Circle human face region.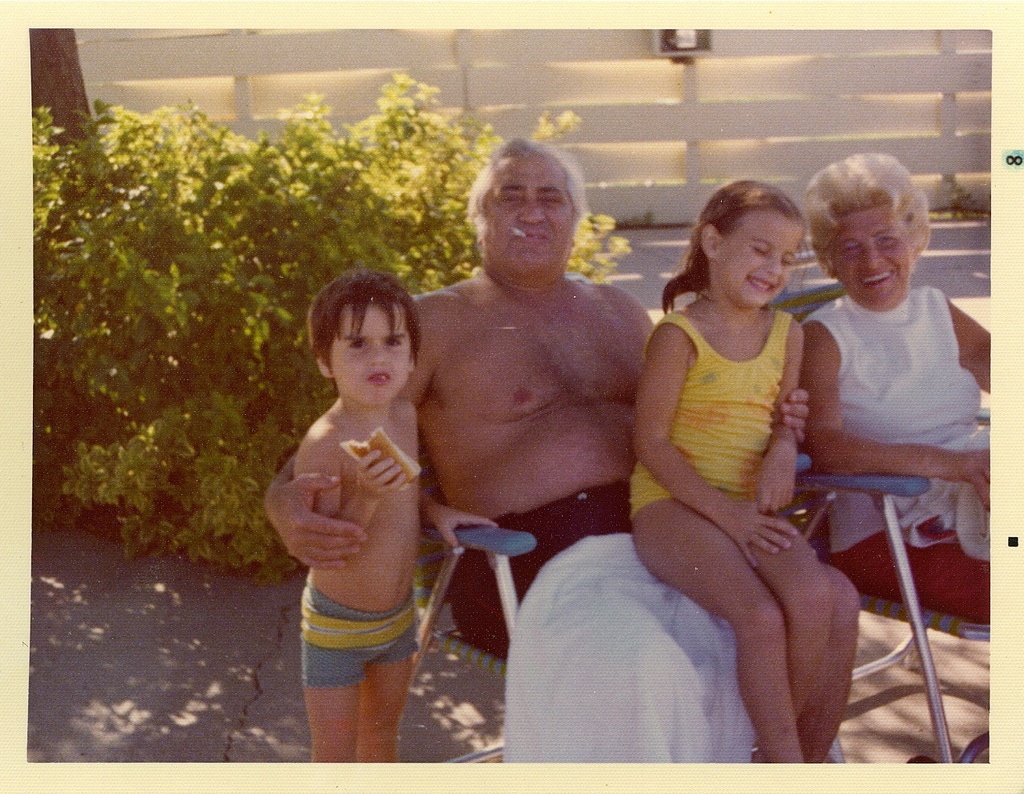
Region: pyautogui.locateOnScreen(330, 305, 413, 410).
